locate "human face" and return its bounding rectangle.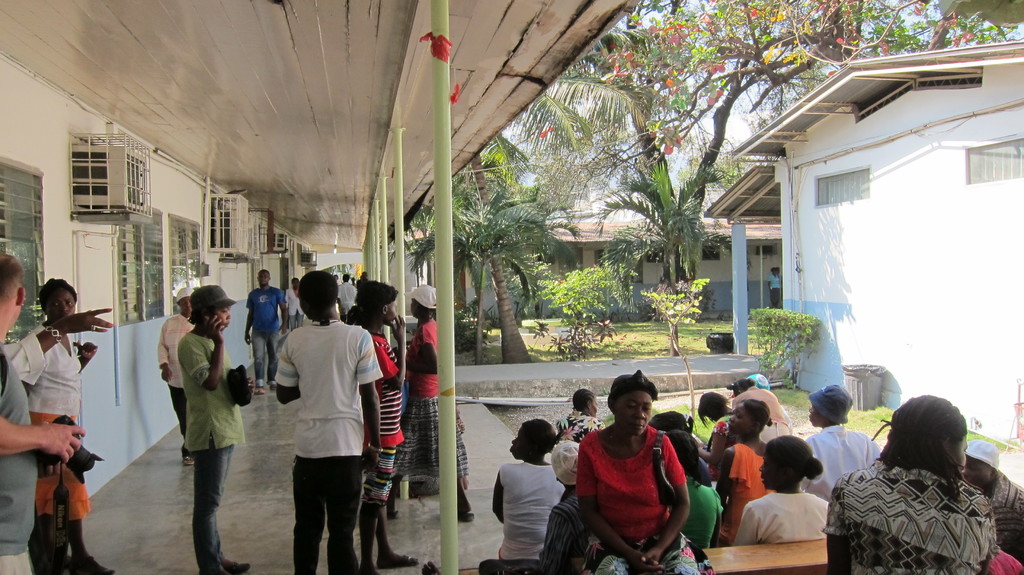
pyautogui.locateOnScreen(408, 300, 413, 316).
